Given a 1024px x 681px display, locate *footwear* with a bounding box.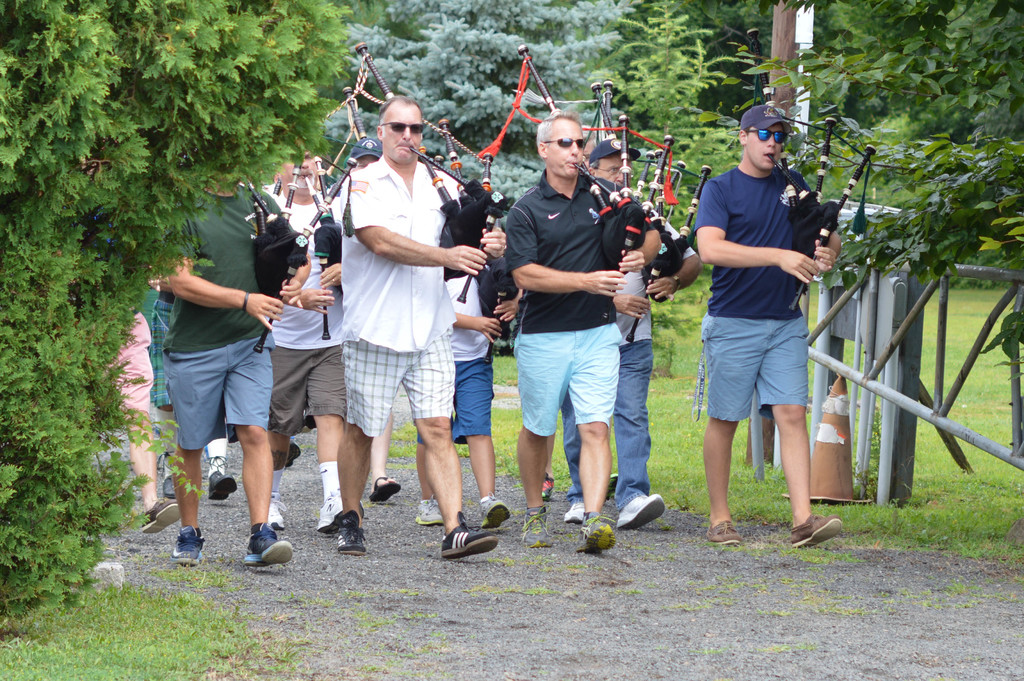
Located: 241 536 296 571.
